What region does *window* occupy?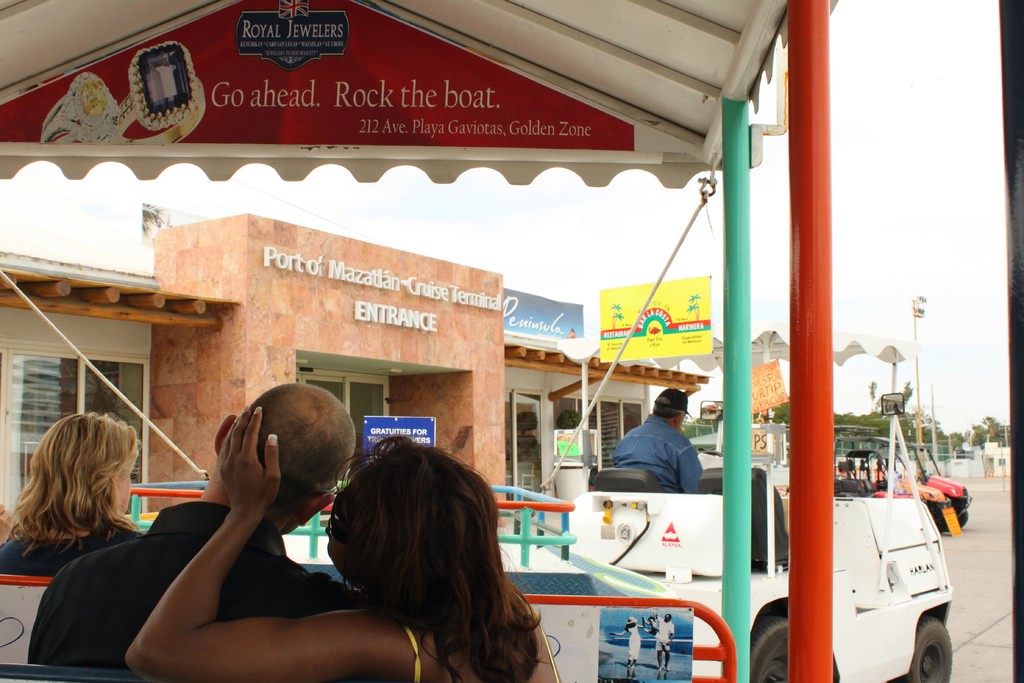
[x1=554, y1=393, x2=601, y2=466].
